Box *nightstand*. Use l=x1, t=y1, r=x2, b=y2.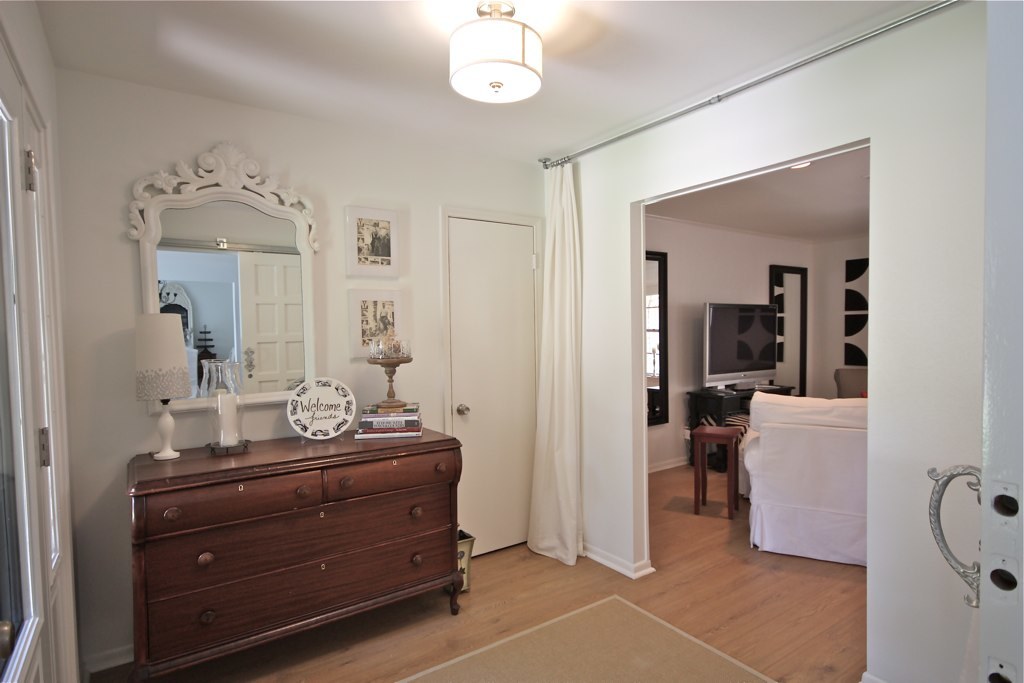
l=115, t=410, r=483, b=673.
